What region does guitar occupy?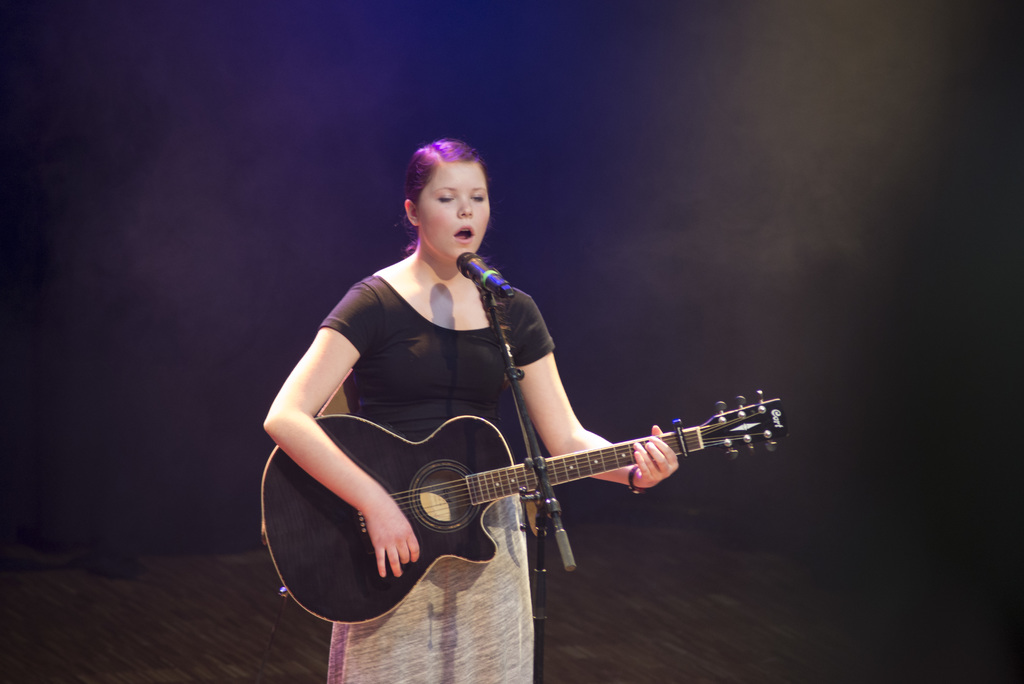
[261, 387, 789, 626].
